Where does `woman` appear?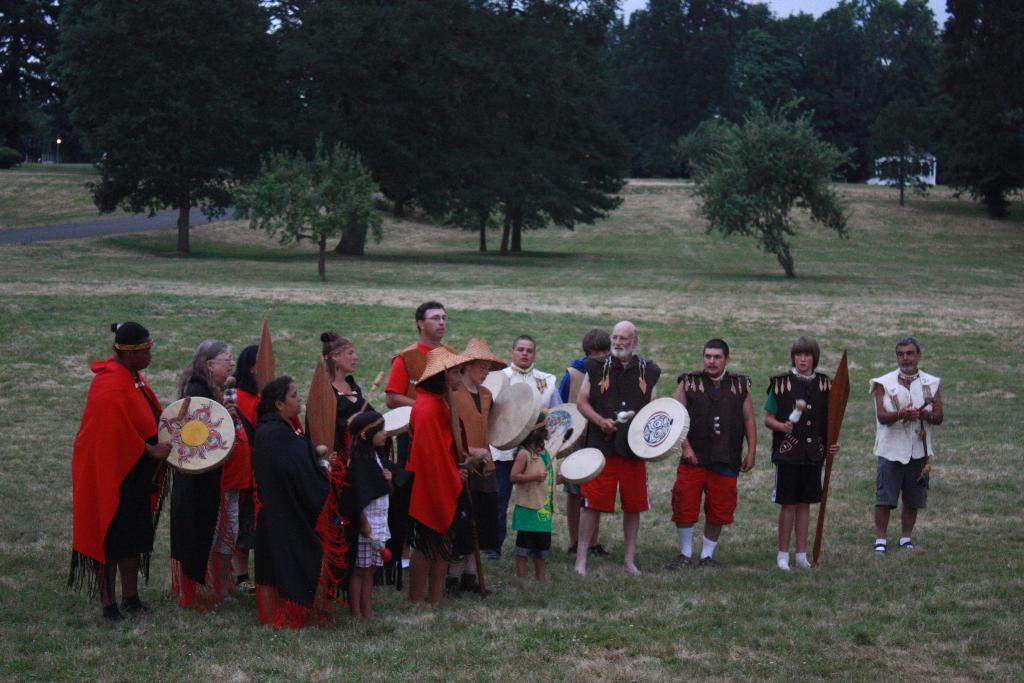
Appears at (left=396, top=342, right=492, bottom=613).
